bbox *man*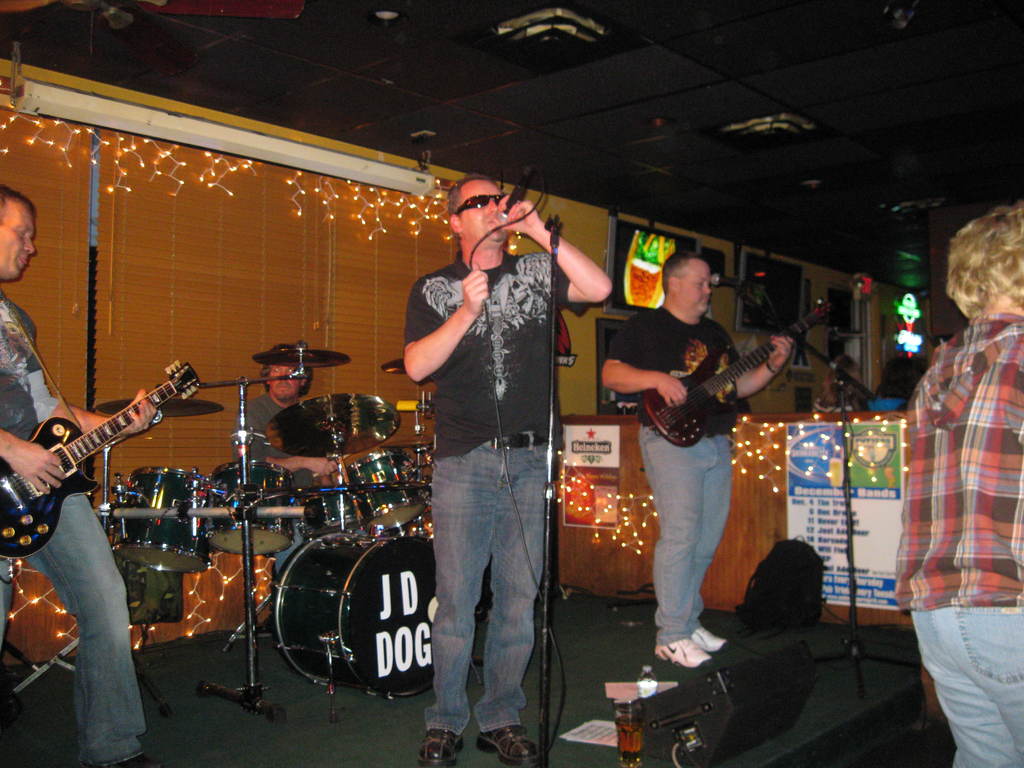
bbox(0, 179, 159, 767)
